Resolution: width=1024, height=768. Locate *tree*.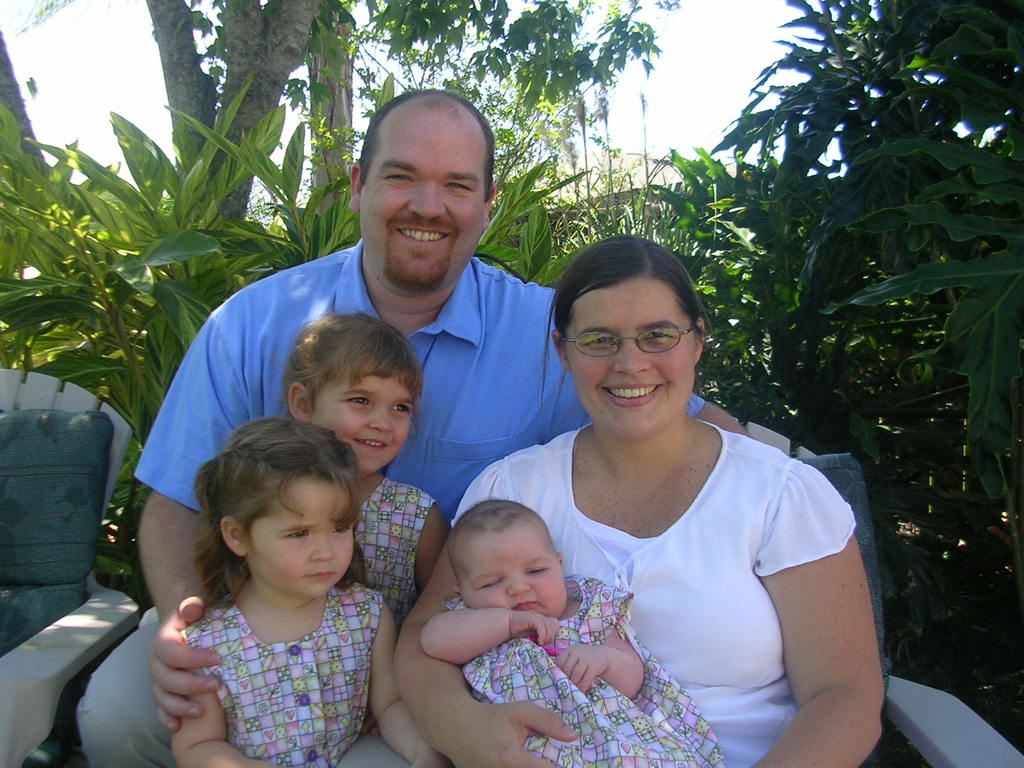
detection(147, 0, 335, 220).
